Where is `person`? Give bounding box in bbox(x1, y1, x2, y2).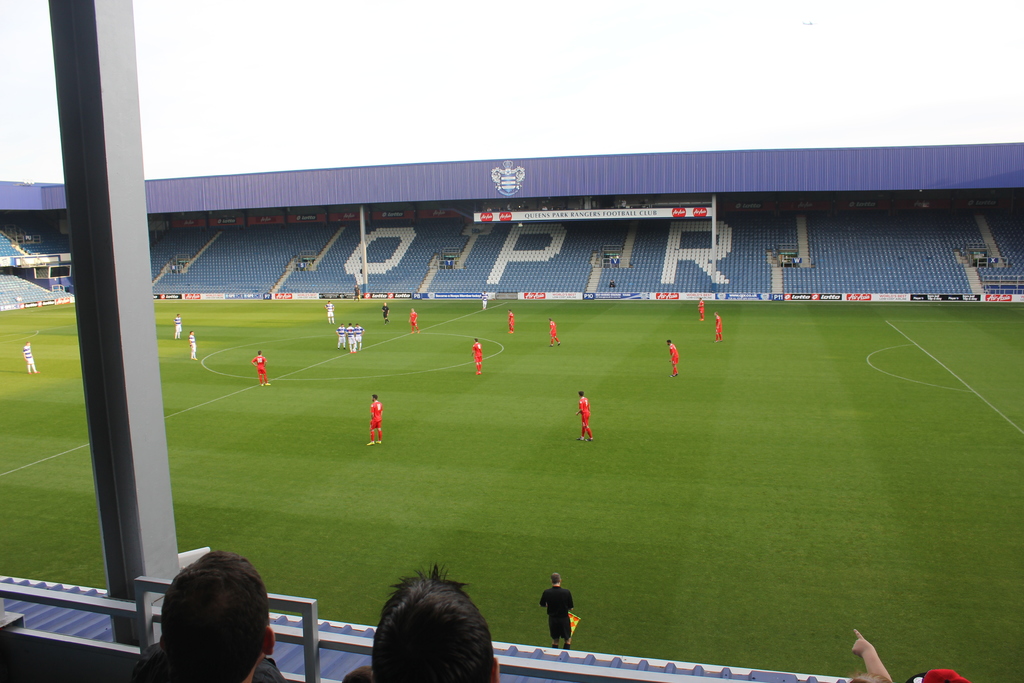
bbox(550, 204, 556, 211).
